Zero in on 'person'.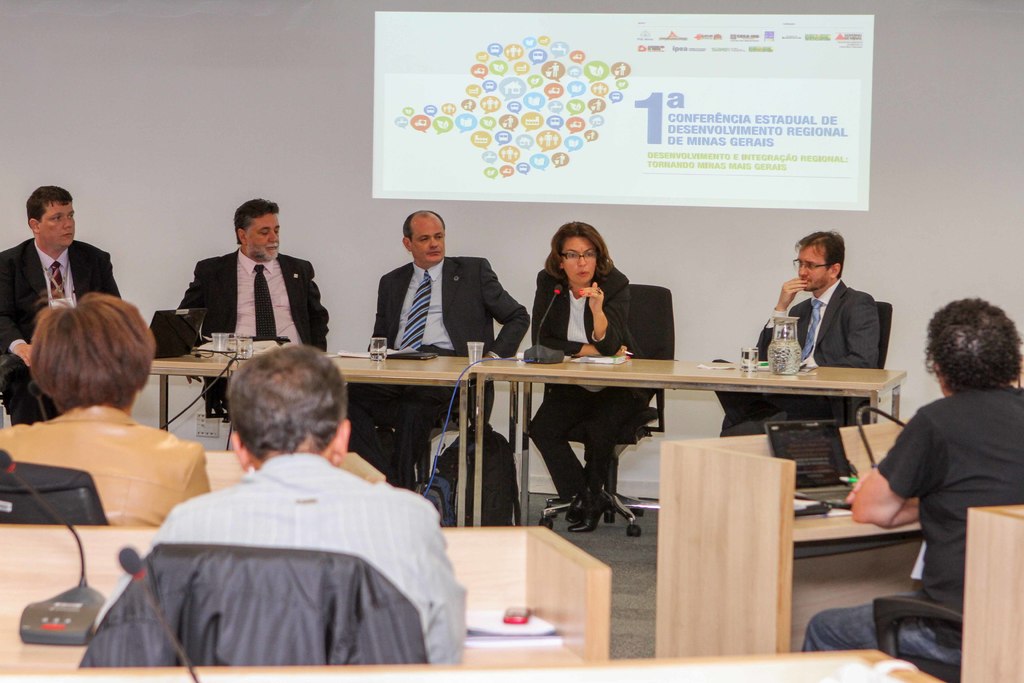
Zeroed in: {"left": 712, "top": 228, "right": 879, "bottom": 436}.
